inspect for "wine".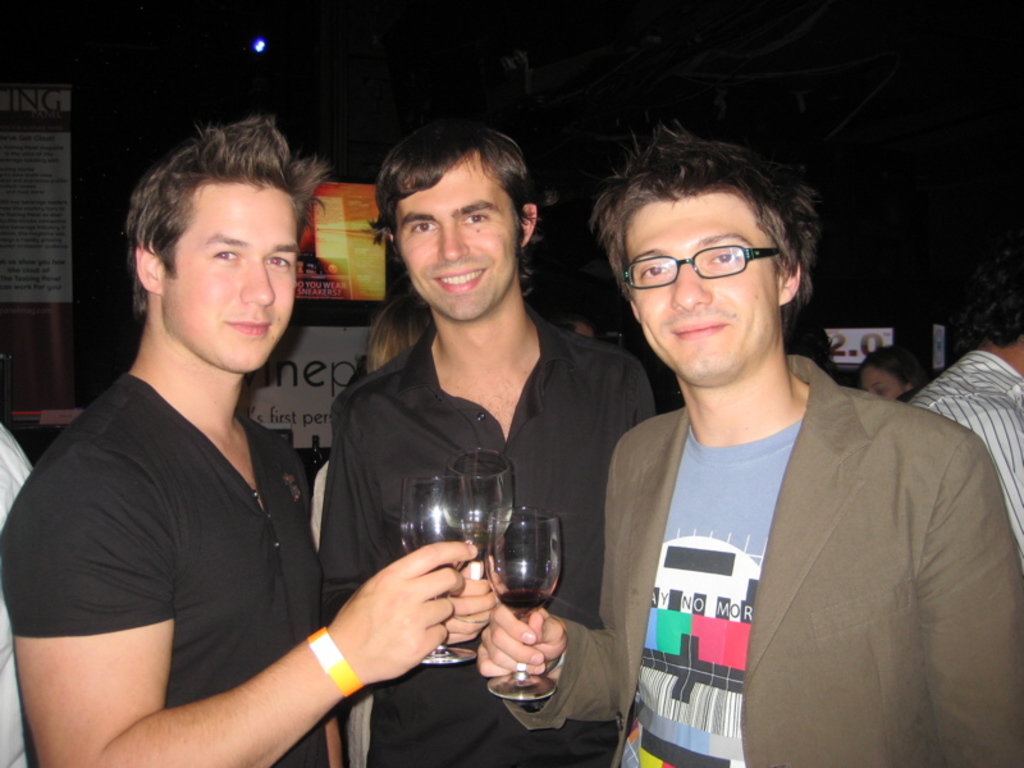
Inspection: left=407, top=541, right=472, bottom=571.
